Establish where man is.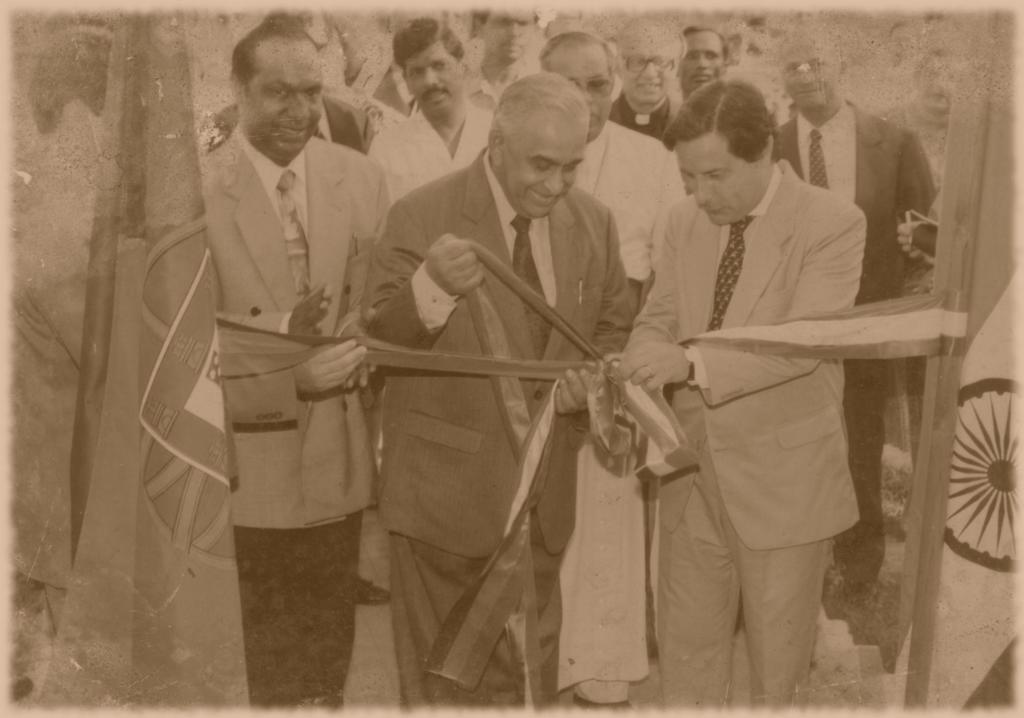
Established at <region>368, 19, 497, 217</region>.
